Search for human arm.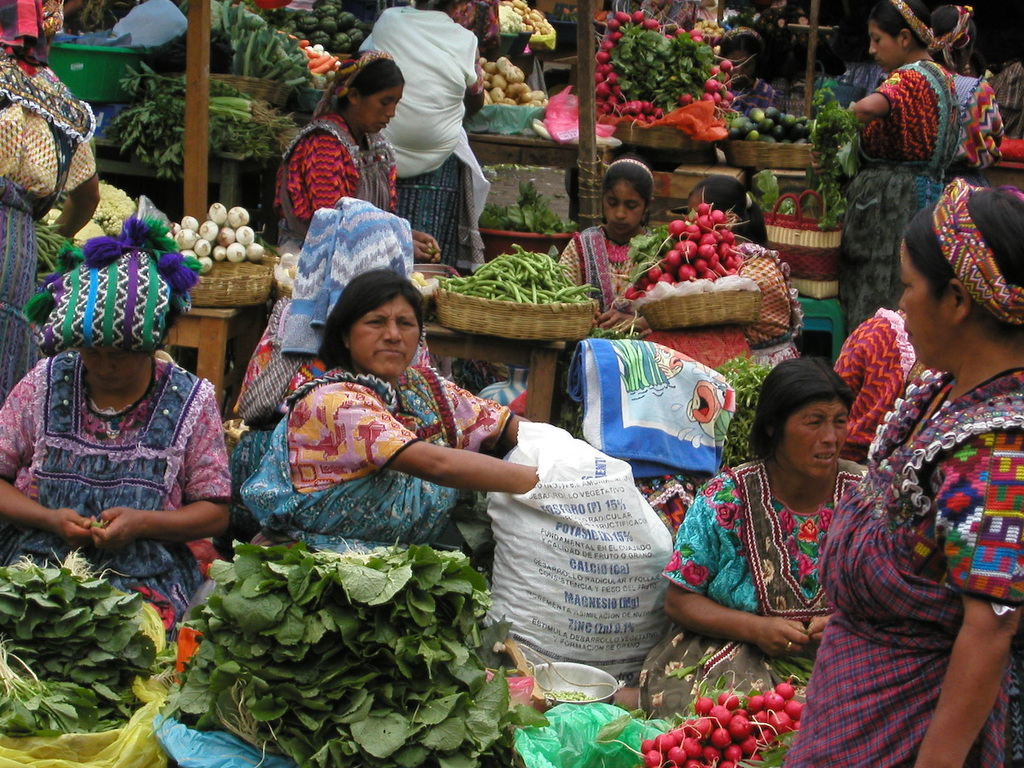
Found at (599,305,631,325).
